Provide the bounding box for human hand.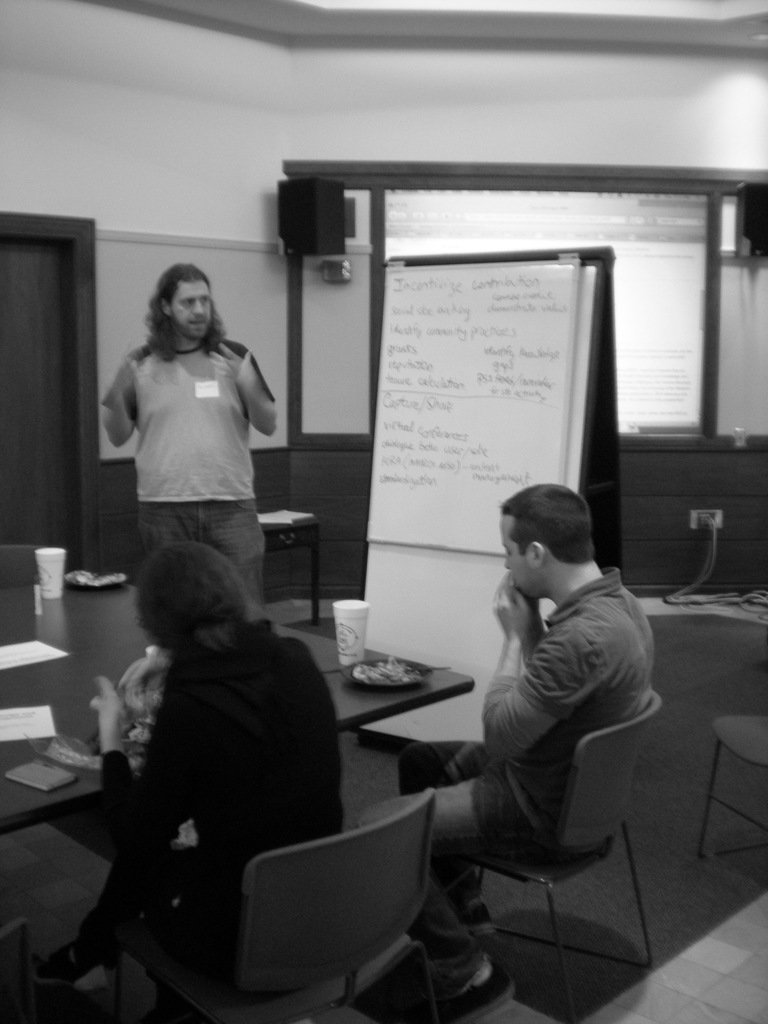
<bbox>494, 571, 531, 634</bbox>.
